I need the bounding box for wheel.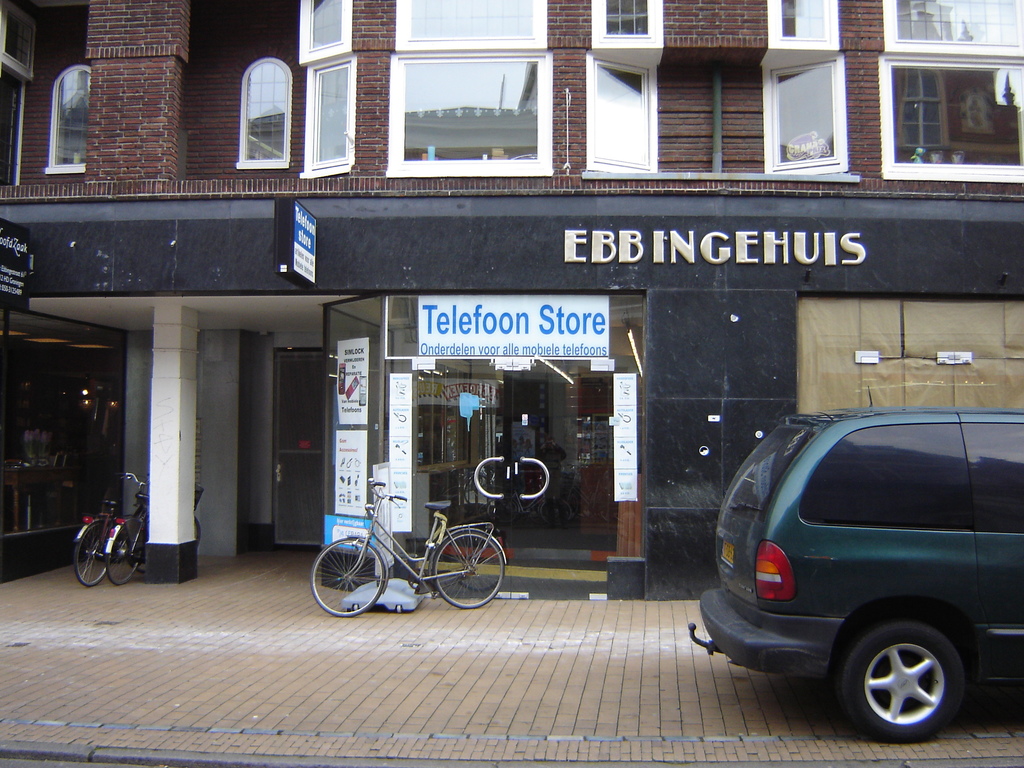
Here it is: {"x1": 72, "y1": 518, "x2": 113, "y2": 590}.
